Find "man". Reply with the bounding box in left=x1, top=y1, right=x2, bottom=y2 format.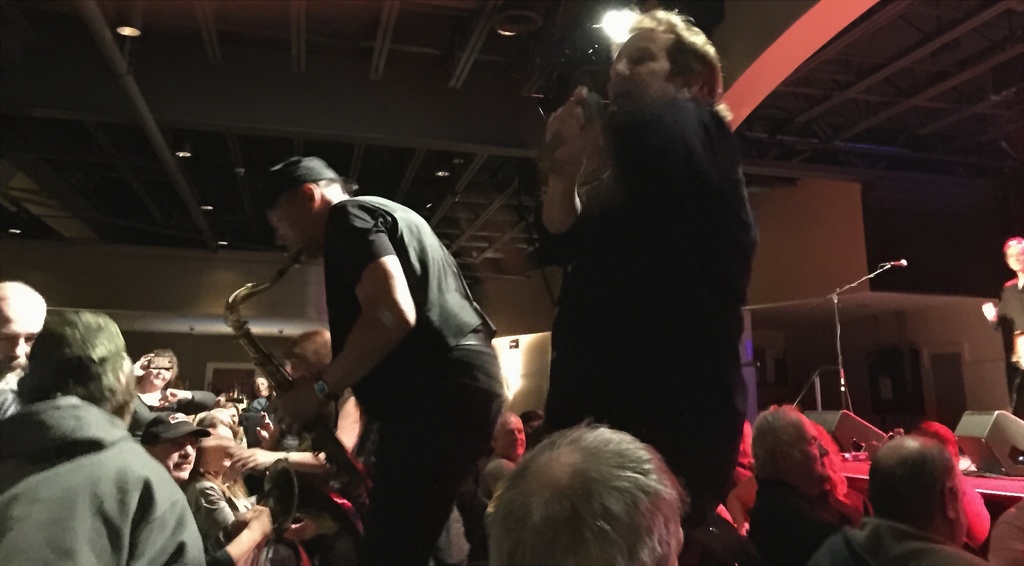
left=489, top=419, right=680, bottom=565.
